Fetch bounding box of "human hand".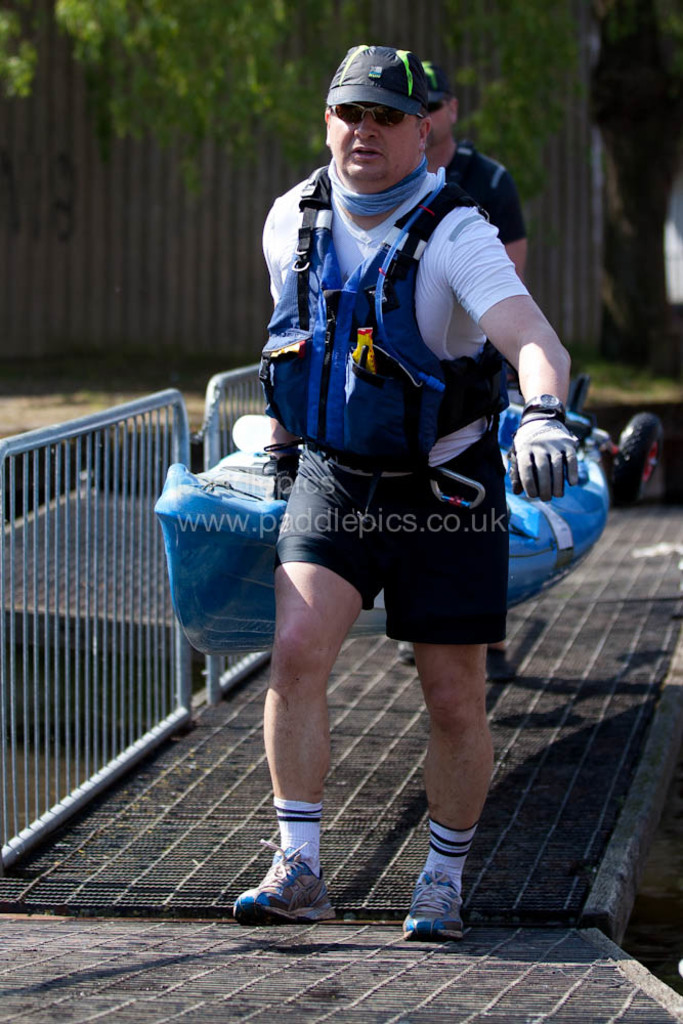
Bbox: 525 412 596 508.
